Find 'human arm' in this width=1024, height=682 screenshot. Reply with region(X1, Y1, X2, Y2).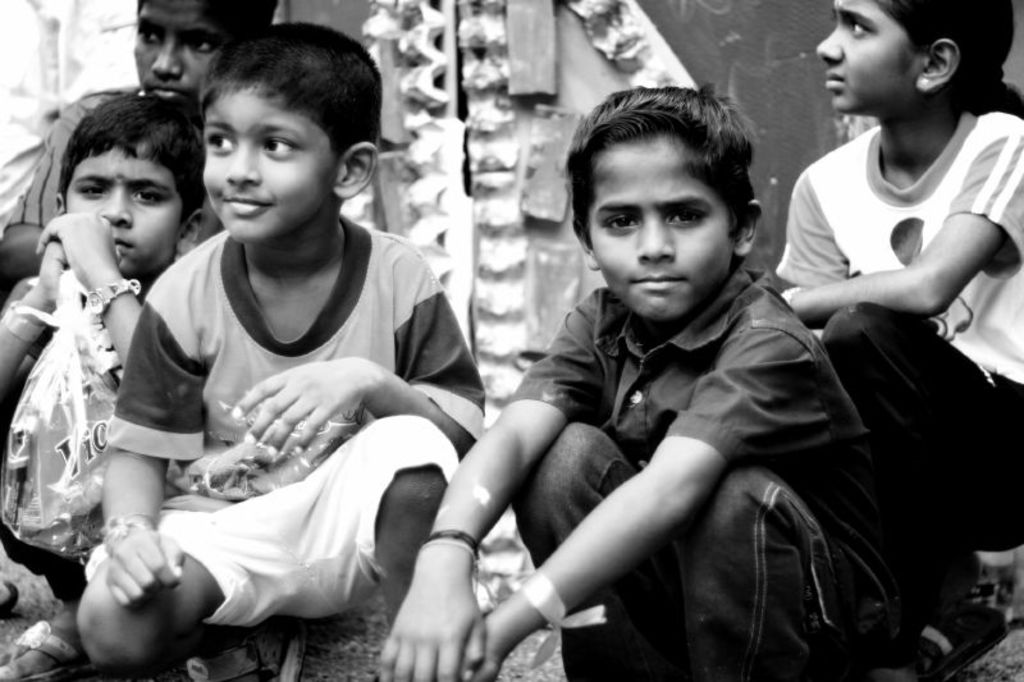
region(31, 205, 154, 369).
